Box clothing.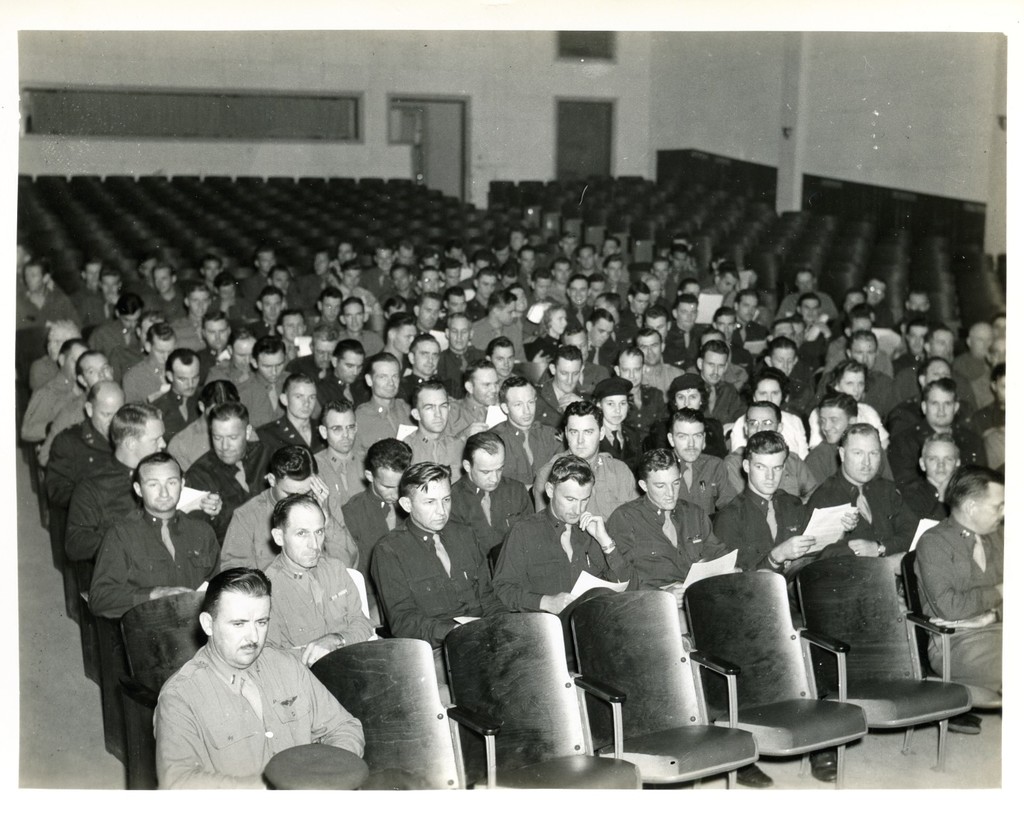
(60, 459, 213, 553).
